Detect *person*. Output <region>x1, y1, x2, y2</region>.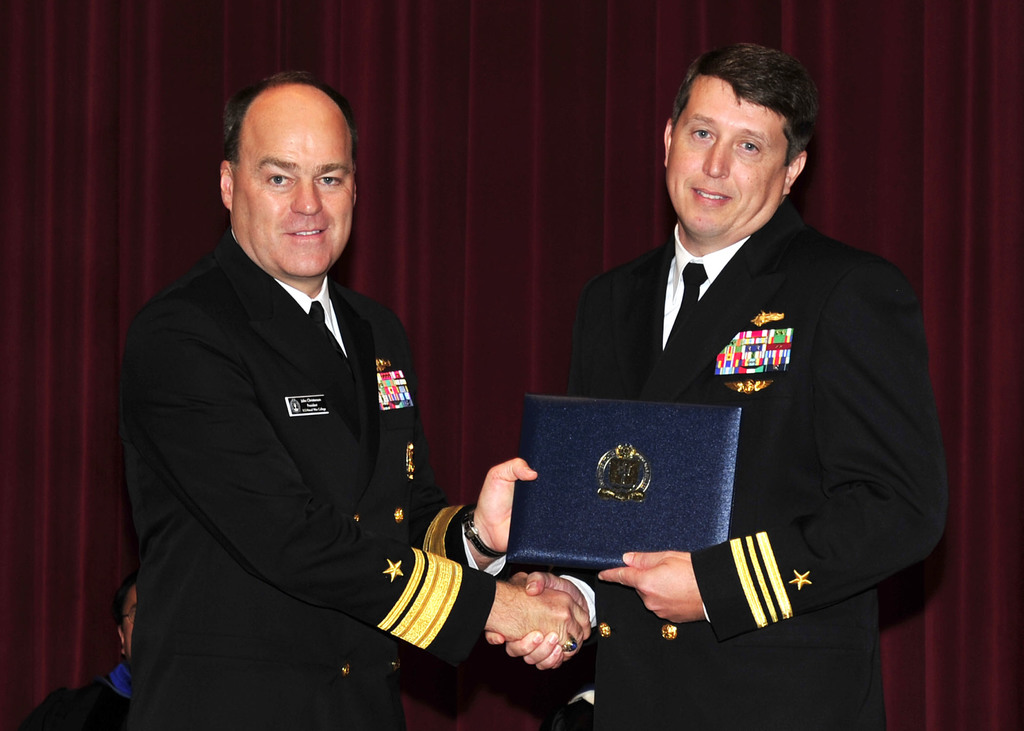
<region>132, 82, 572, 730</region>.
